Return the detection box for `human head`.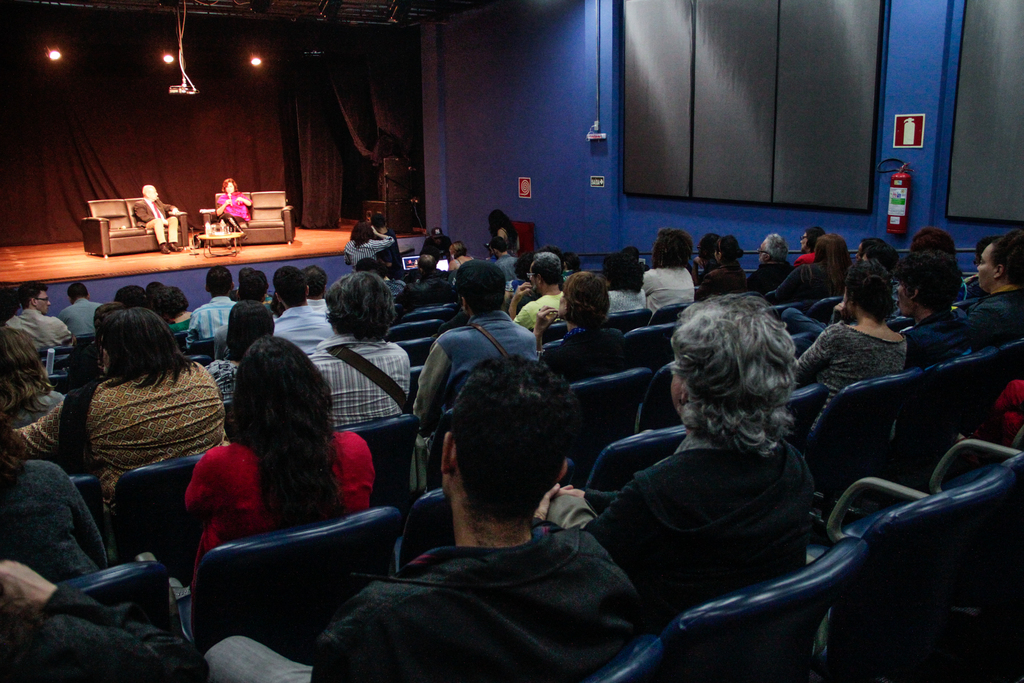
BBox(236, 267, 253, 295).
